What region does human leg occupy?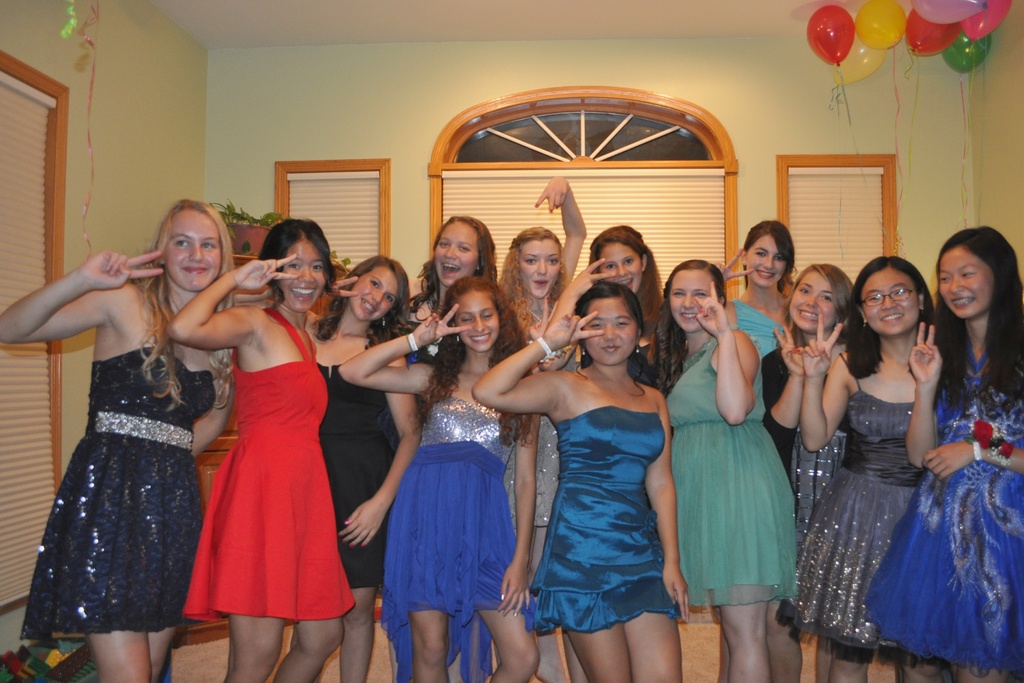
<region>273, 583, 376, 679</region>.
